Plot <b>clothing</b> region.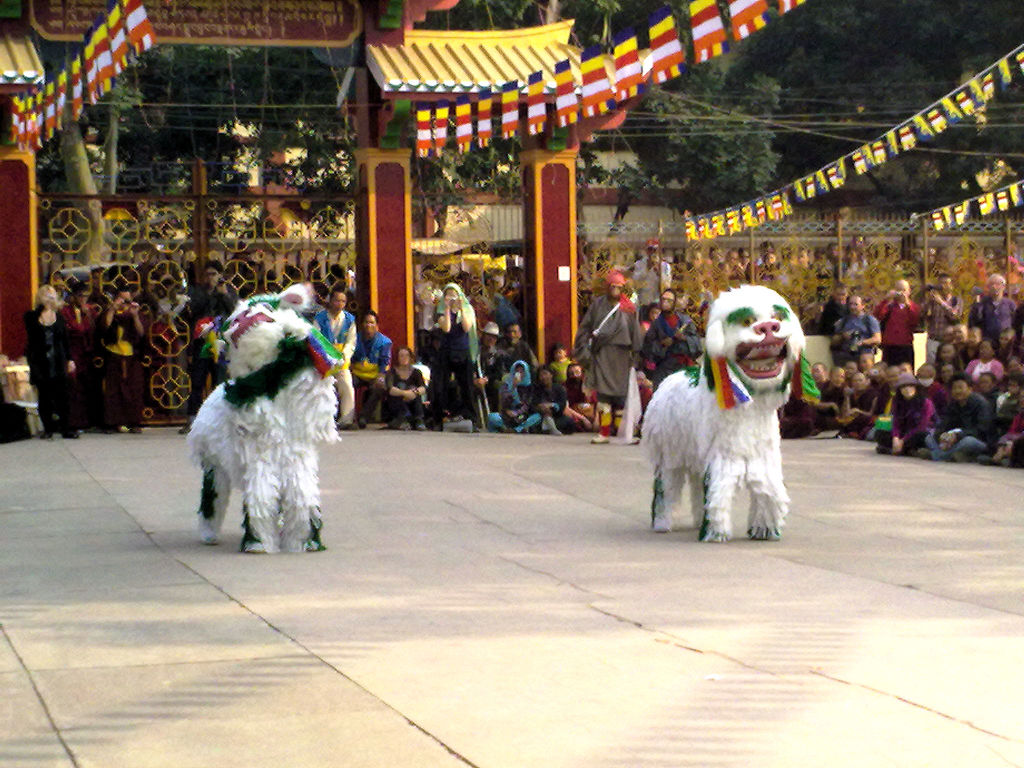
Plotted at select_region(570, 287, 648, 406).
